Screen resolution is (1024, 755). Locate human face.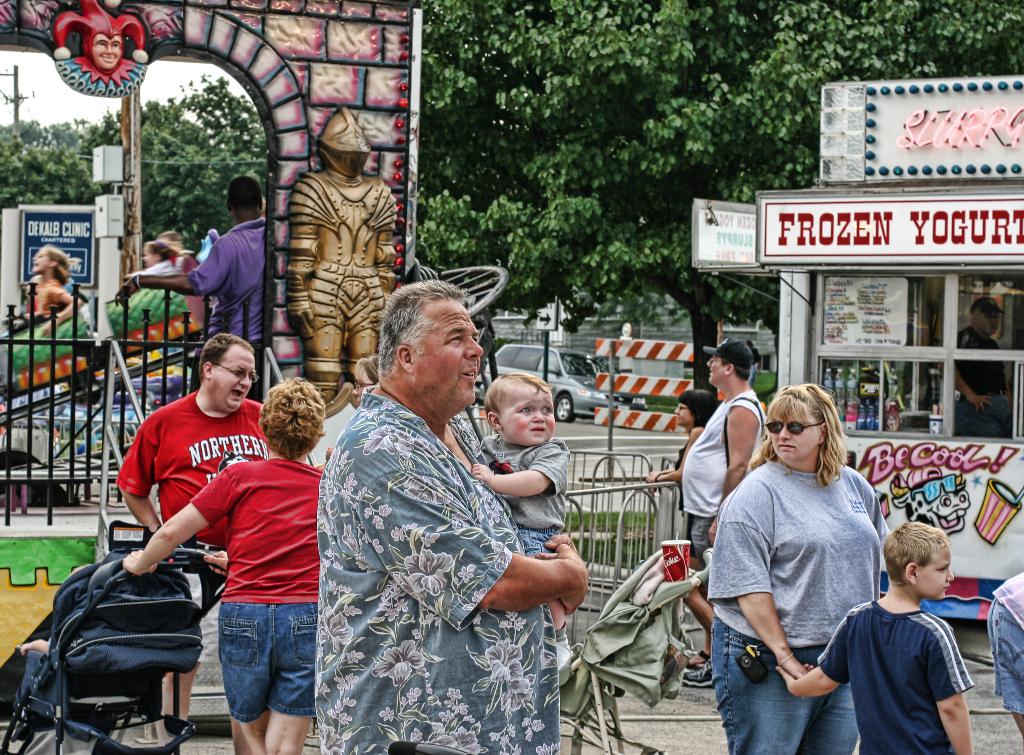
<bbox>501, 384, 555, 445</bbox>.
